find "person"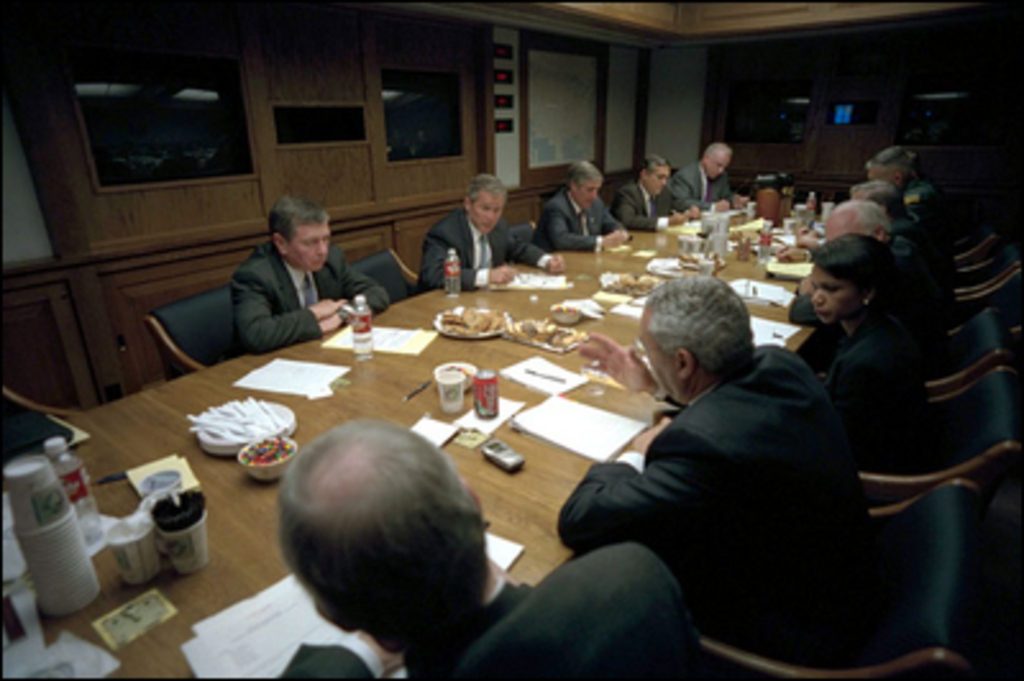
bbox=[778, 205, 960, 471]
